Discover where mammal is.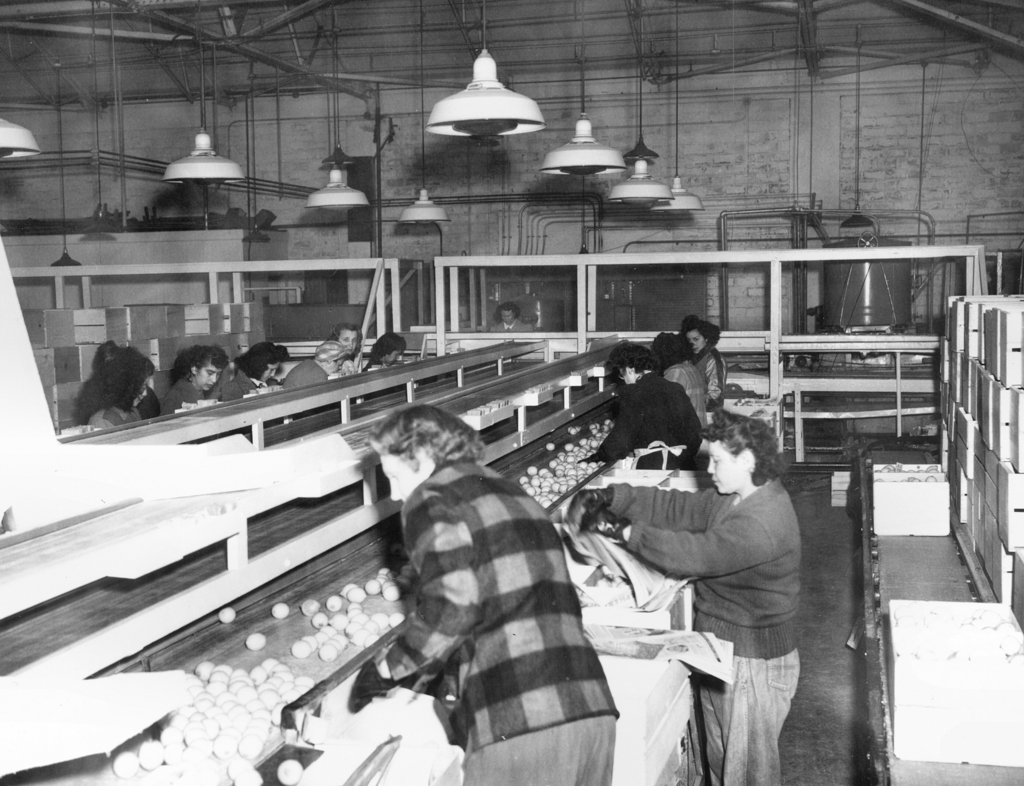
Discovered at <bbox>363, 331, 412, 366</bbox>.
